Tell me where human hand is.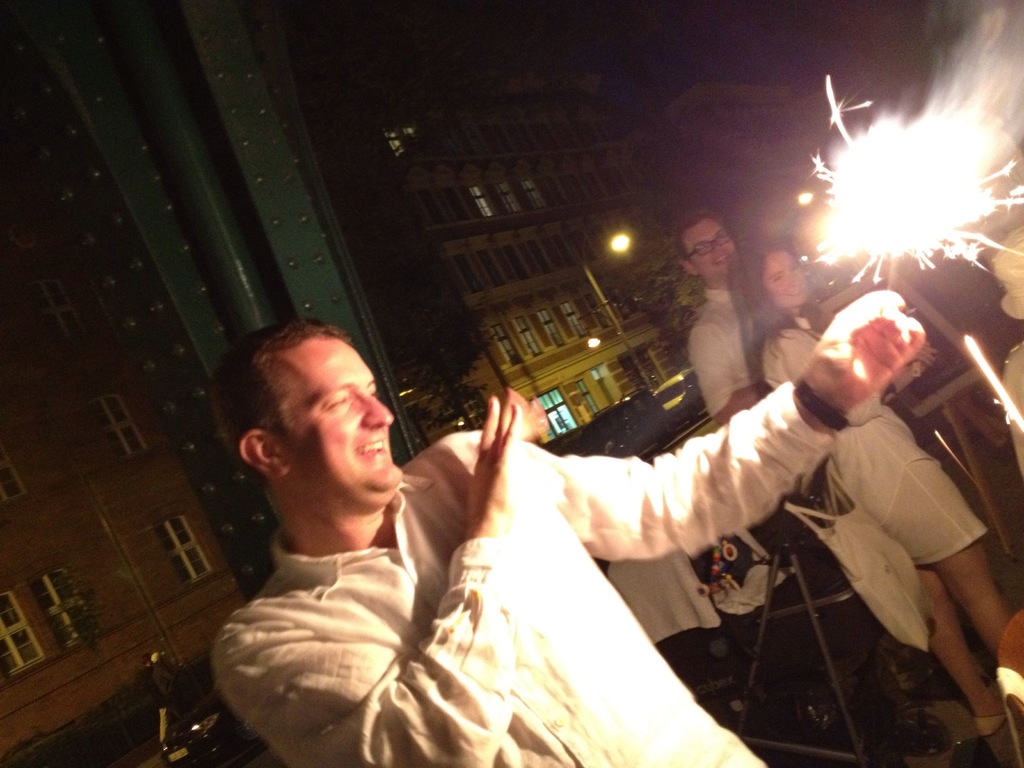
human hand is at x1=448, y1=416, x2=524, y2=527.
